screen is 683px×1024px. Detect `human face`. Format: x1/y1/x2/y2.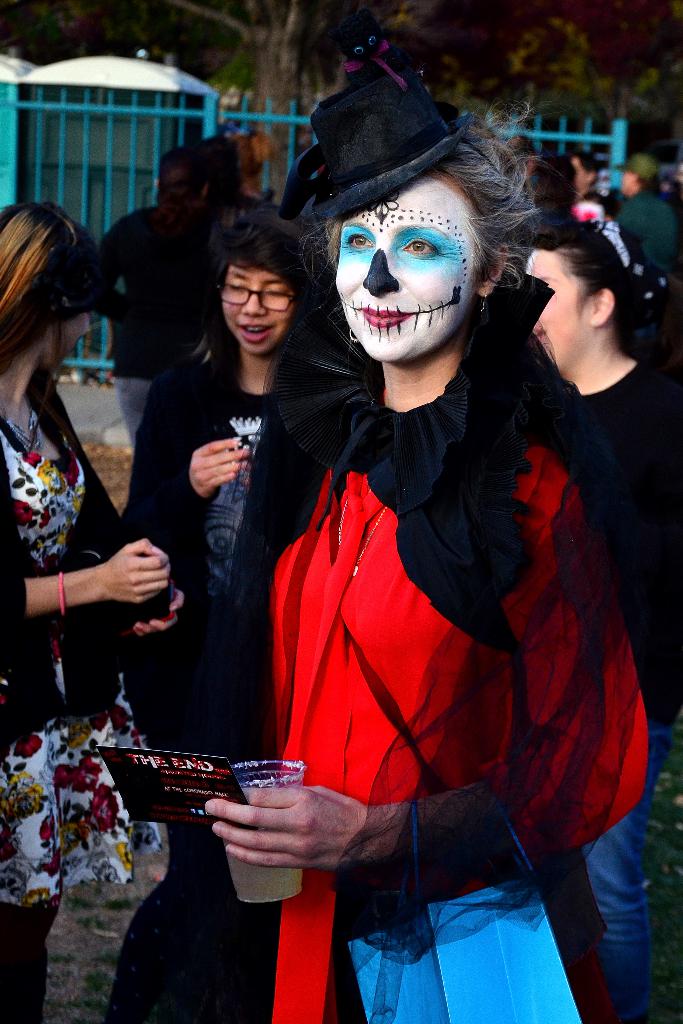
50/314/90/368.
